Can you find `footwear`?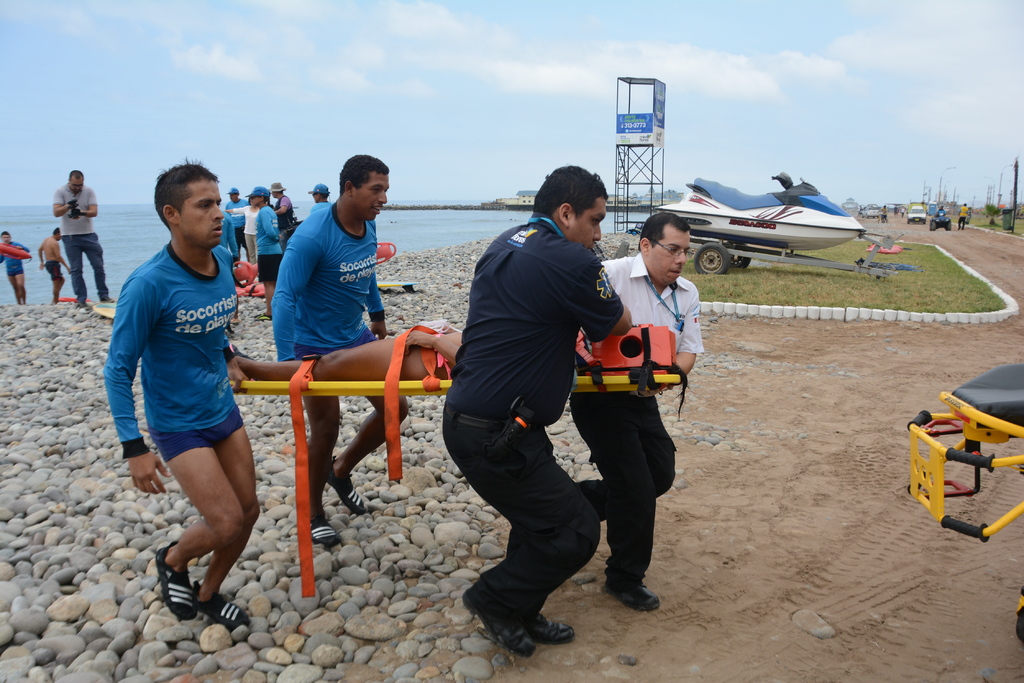
Yes, bounding box: <bbox>159, 536, 204, 620</bbox>.
